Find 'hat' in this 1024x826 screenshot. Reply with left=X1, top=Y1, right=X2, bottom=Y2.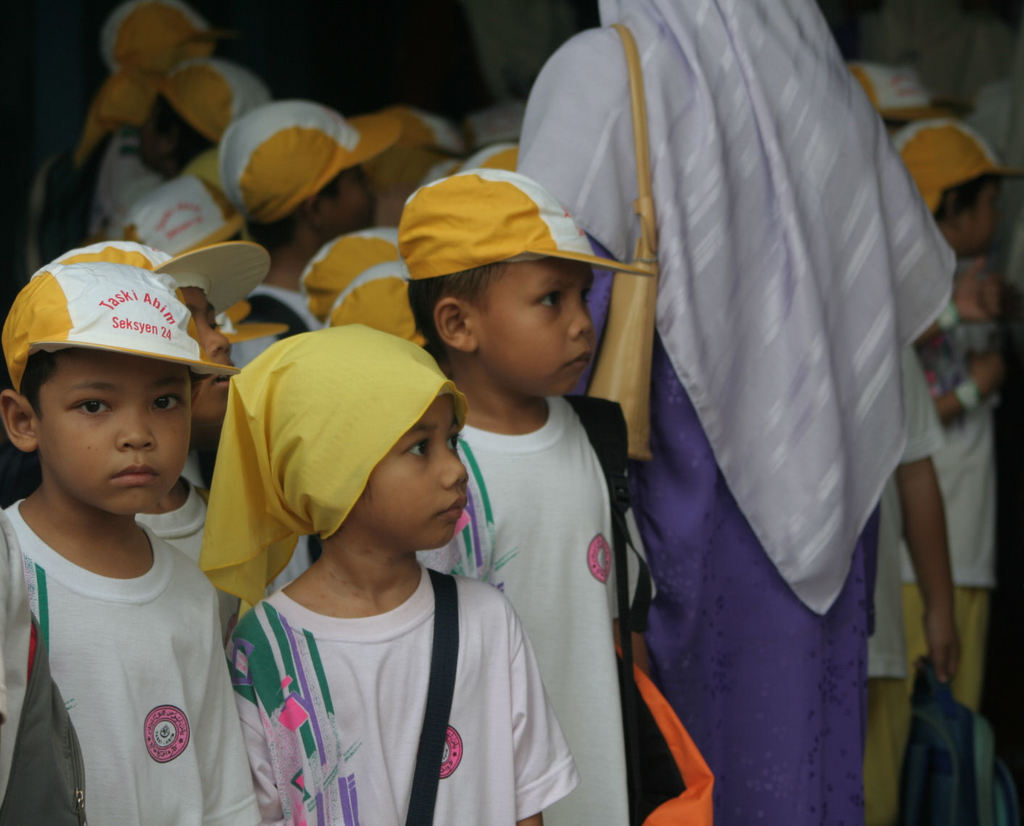
left=303, top=229, right=403, bottom=309.
